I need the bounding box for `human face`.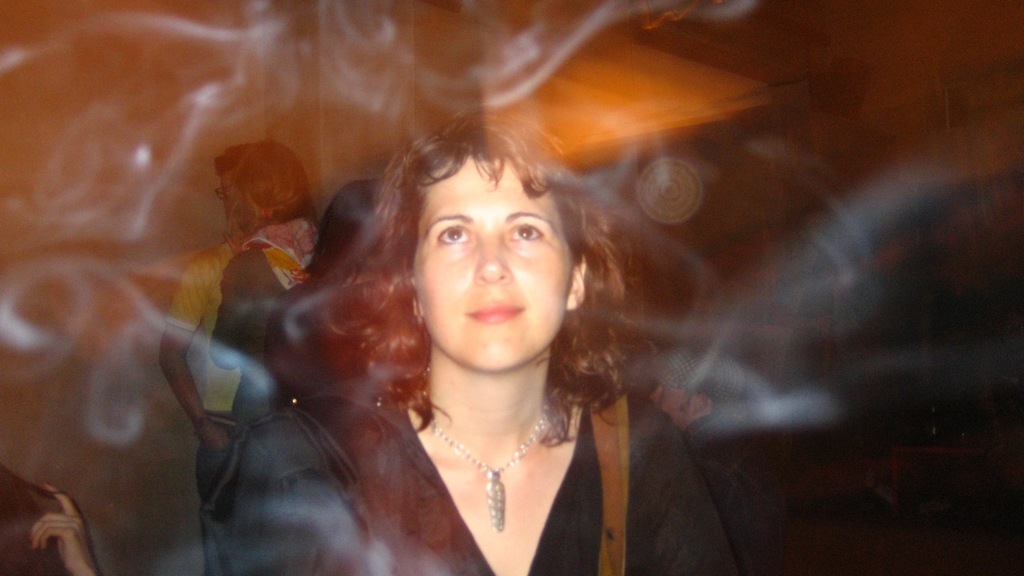
Here it is: 415, 153, 578, 366.
